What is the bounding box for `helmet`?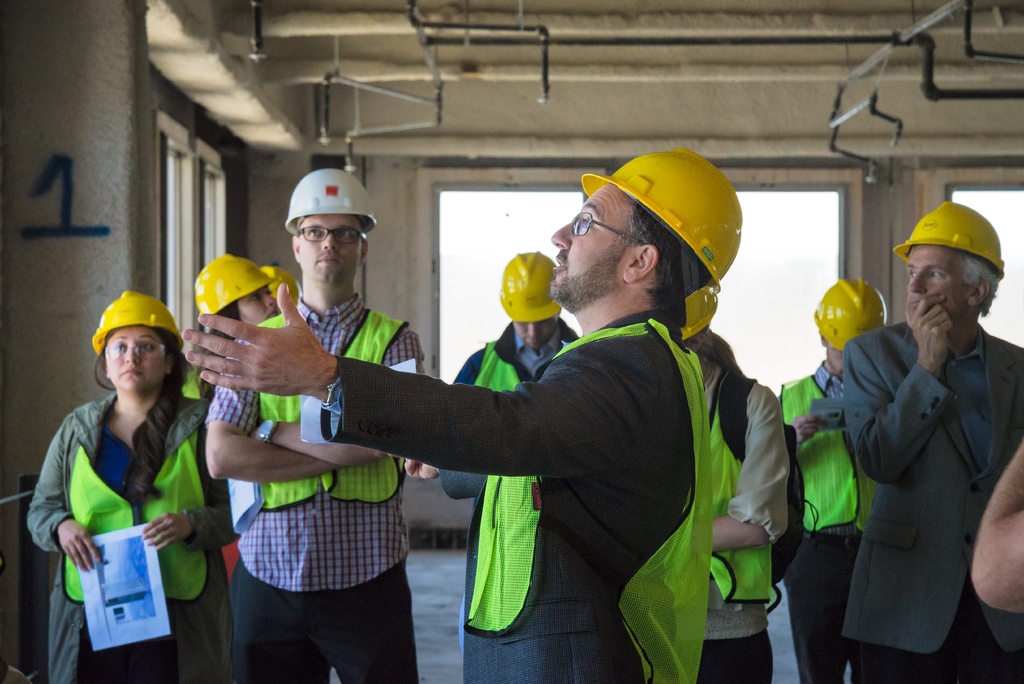
pyautogui.locateOnScreen(679, 282, 721, 337).
